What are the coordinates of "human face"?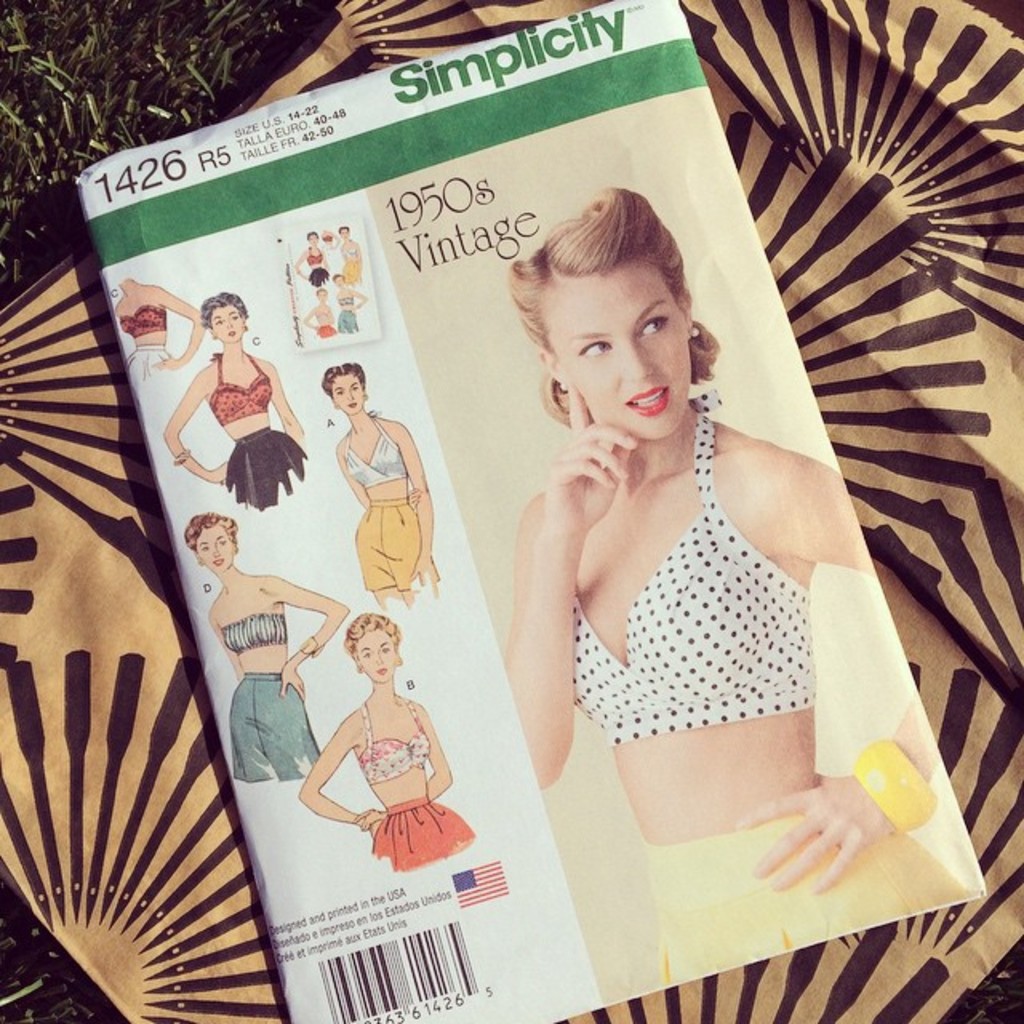
detection(331, 370, 366, 411).
